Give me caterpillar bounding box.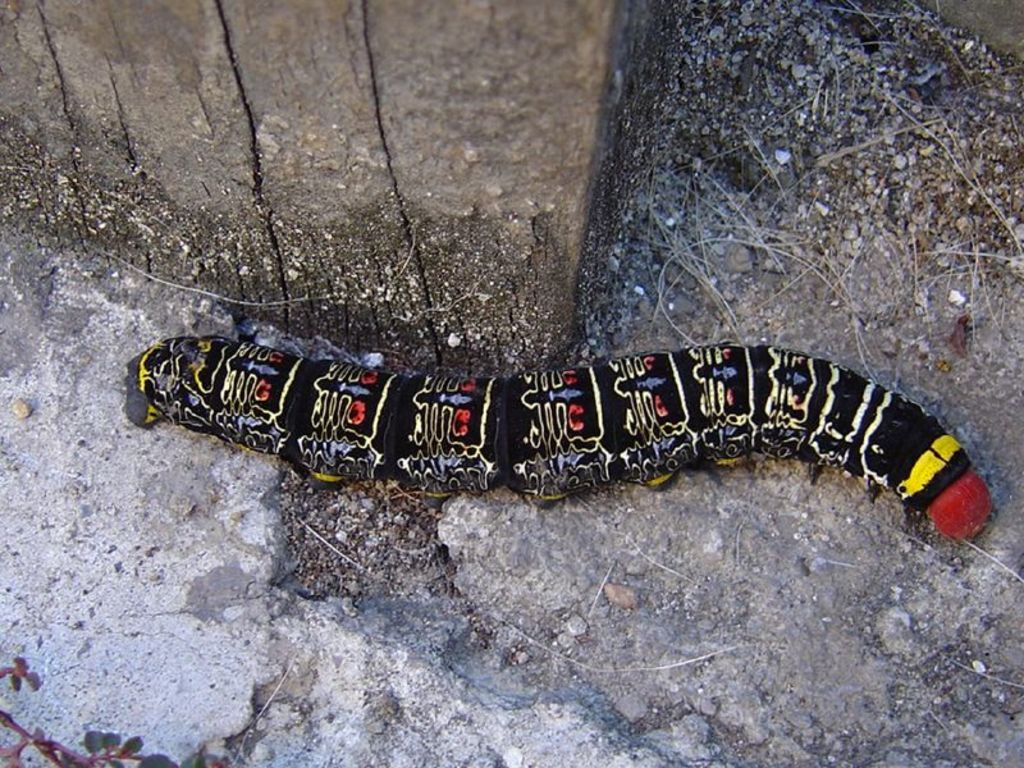
[x1=122, y1=333, x2=992, y2=547].
